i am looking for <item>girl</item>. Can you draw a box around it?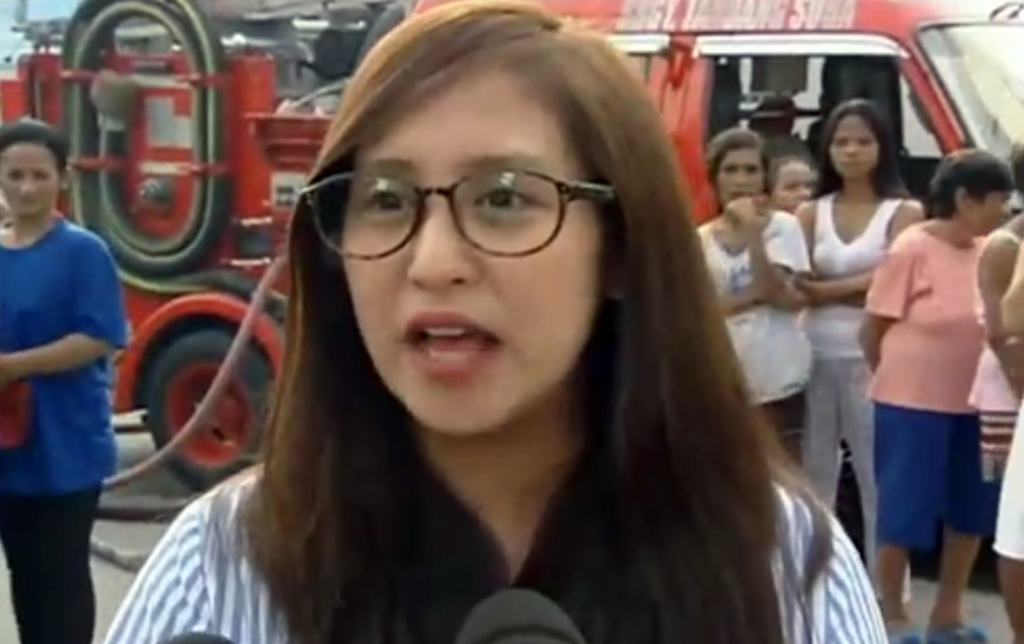
Sure, the bounding box is select_region(94, 0, 885, 643).
